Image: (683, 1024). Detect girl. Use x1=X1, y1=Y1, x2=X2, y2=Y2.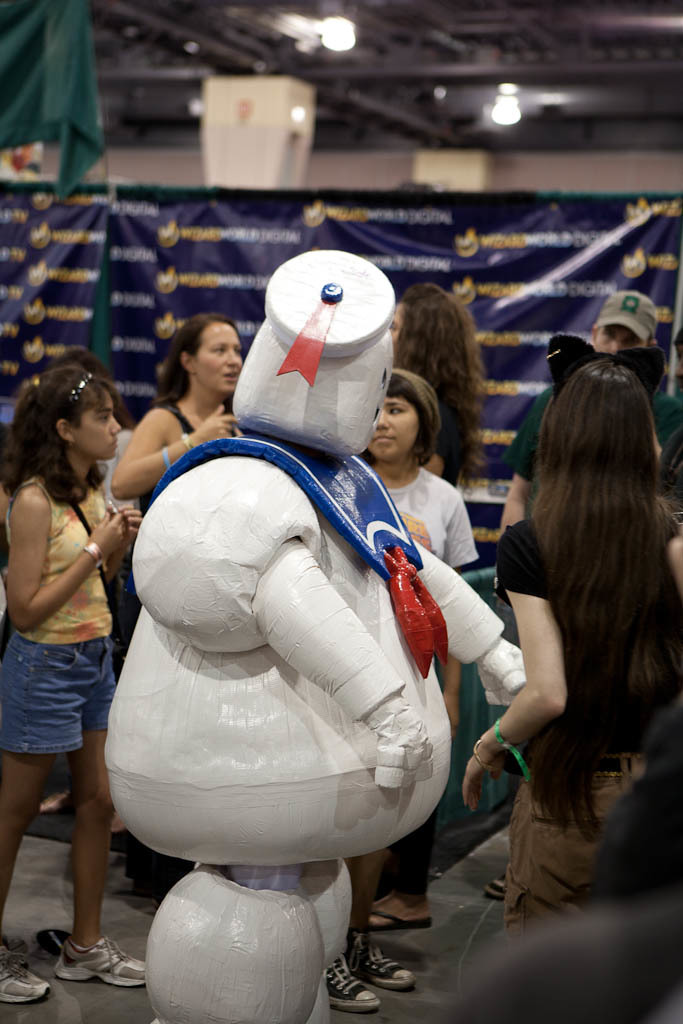
x1=0, y1=363, x2=149, y2=1001.
